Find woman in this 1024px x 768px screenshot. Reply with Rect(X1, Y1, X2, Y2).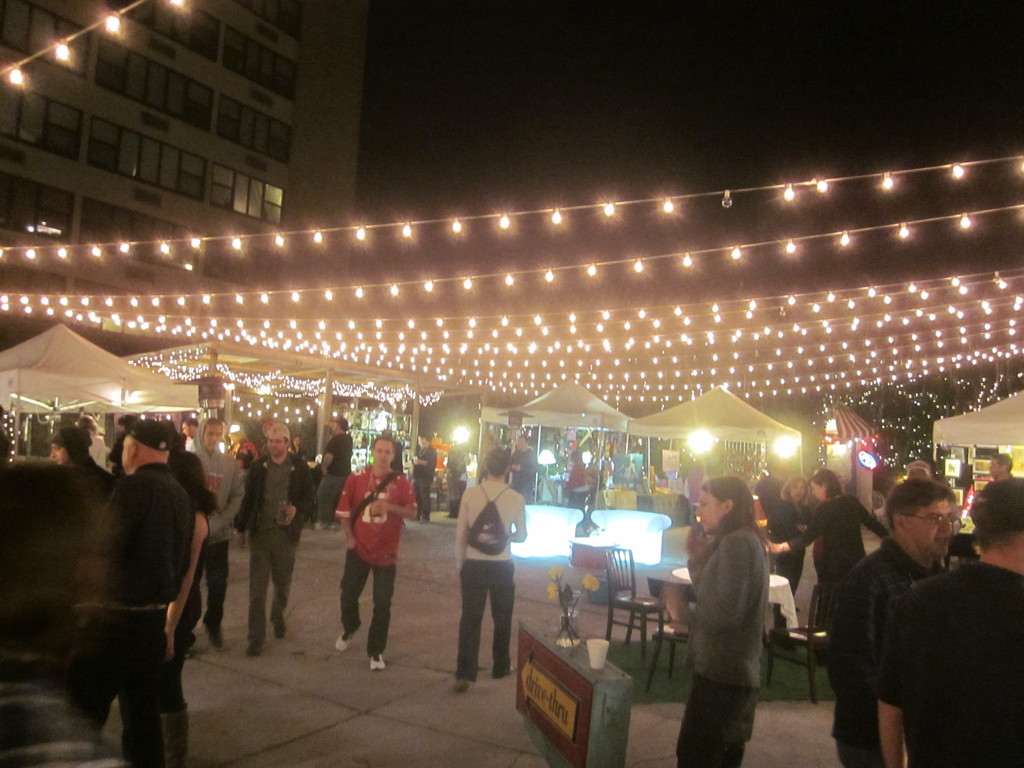
Rect(113, 413, 140, 471).
